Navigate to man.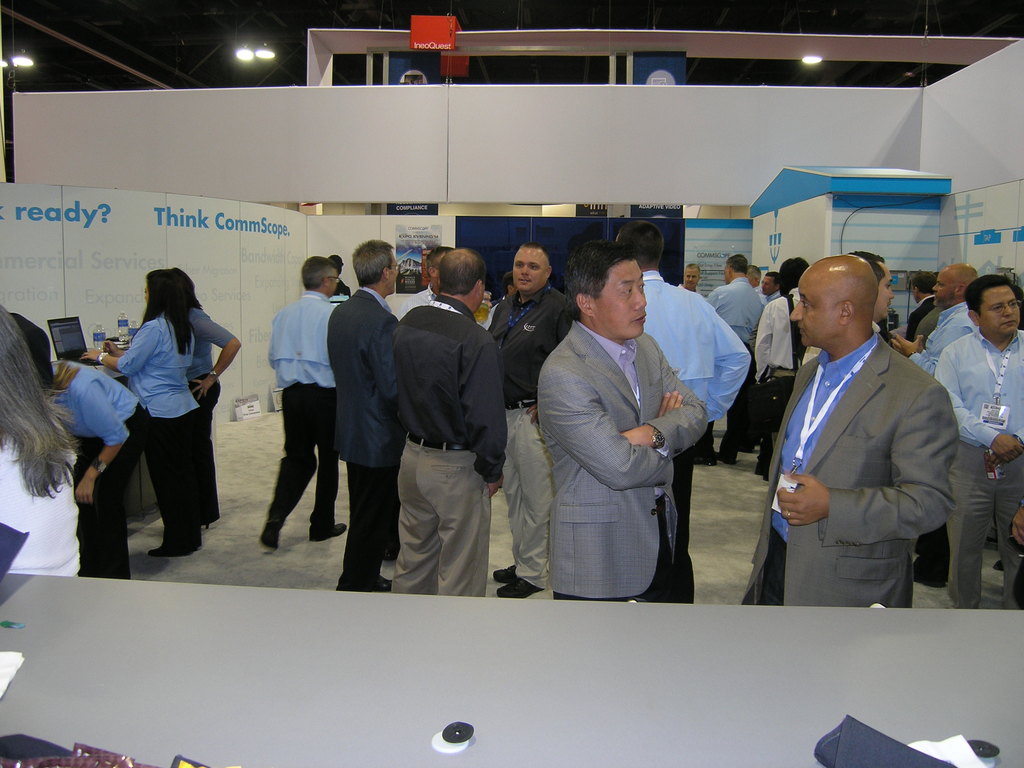
Navigation target: {"left": 776, "top": 252, "right": 888, "bottom": 478}.
